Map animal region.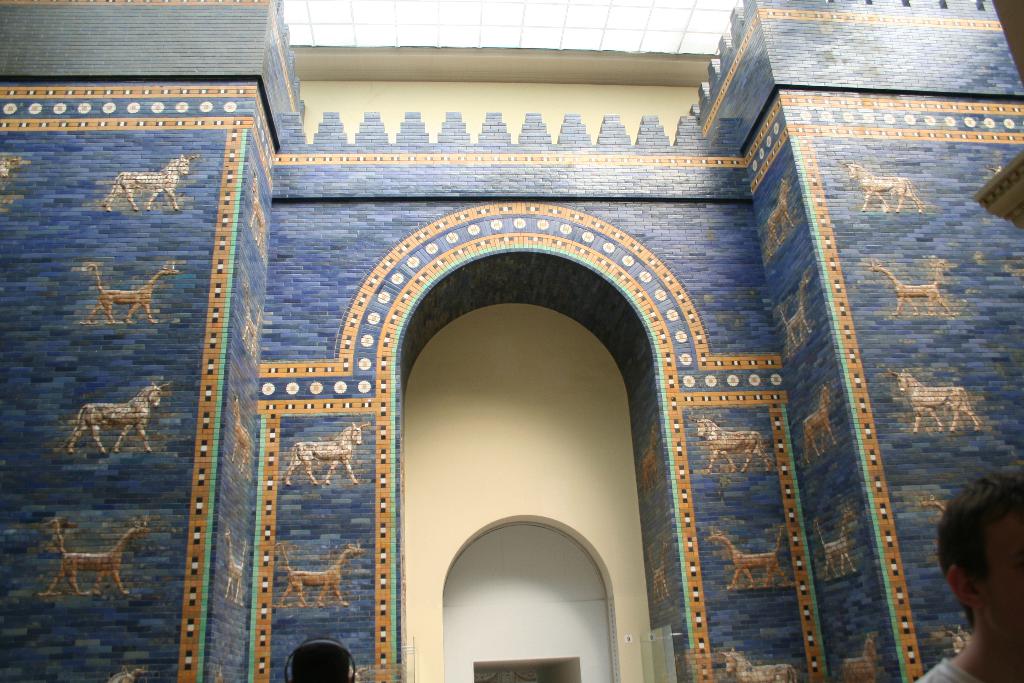
Mapped to locate(71, 269, 173, 329).
